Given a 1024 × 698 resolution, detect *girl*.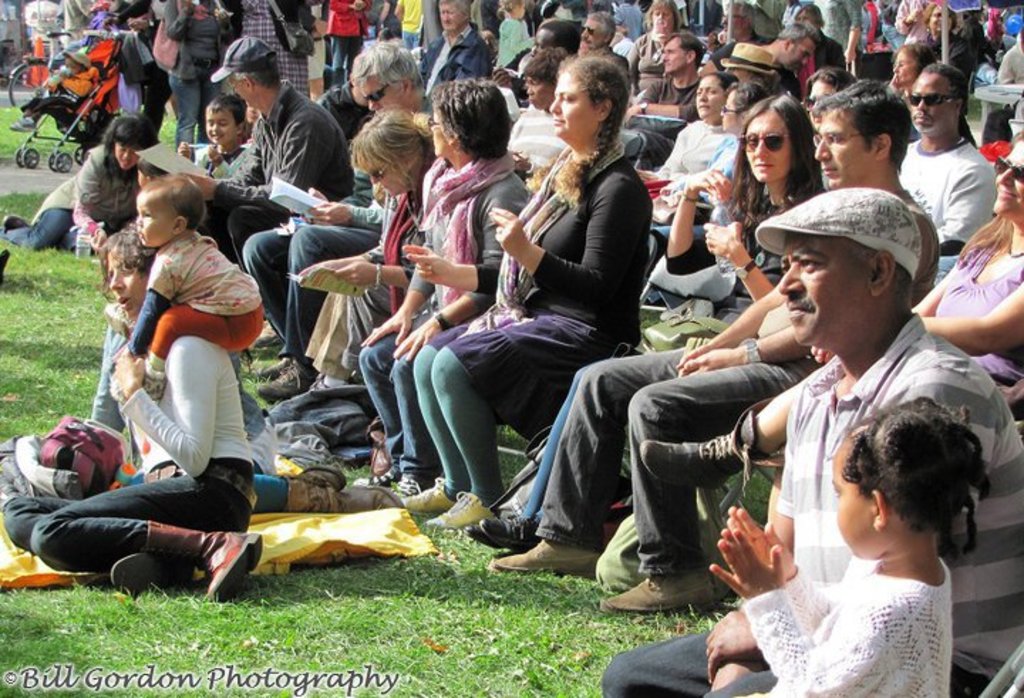
(11,119,158,250).
